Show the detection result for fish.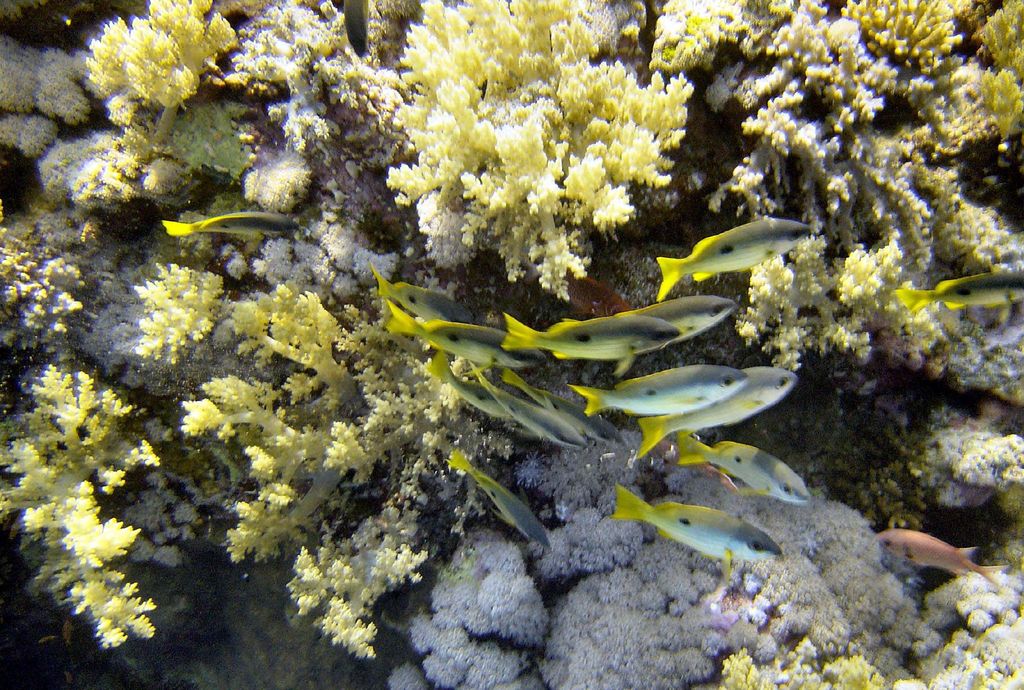
[155, 206, 303, 241].
